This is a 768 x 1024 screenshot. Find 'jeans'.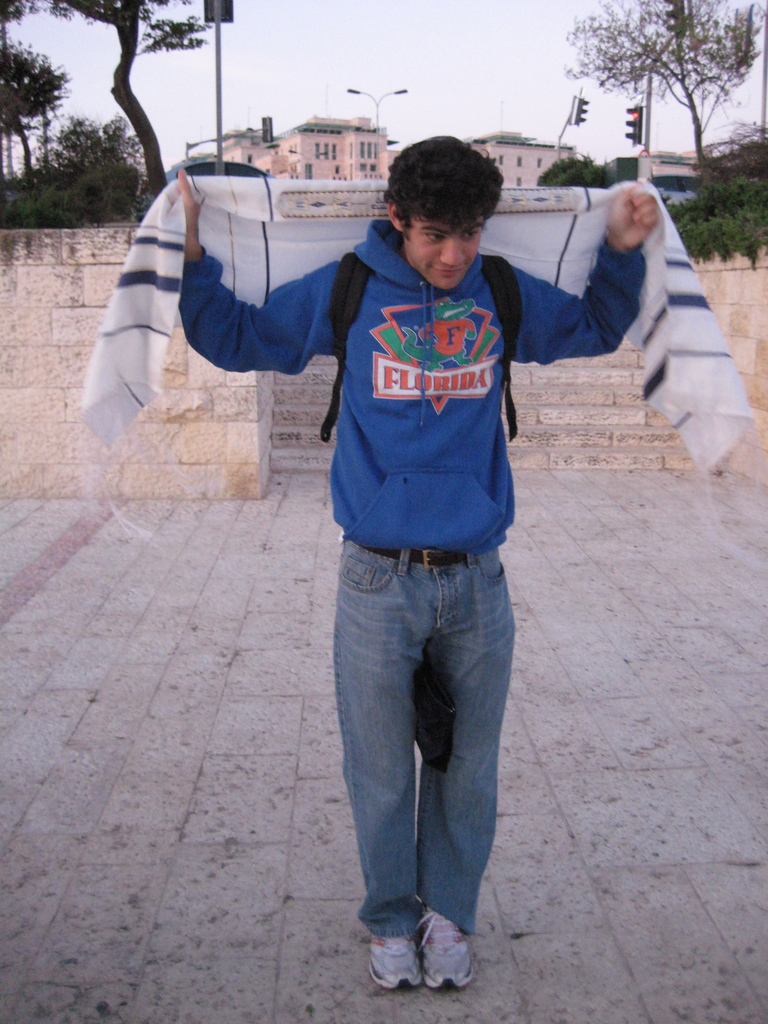
Bounding box: 321/502/525/994.
